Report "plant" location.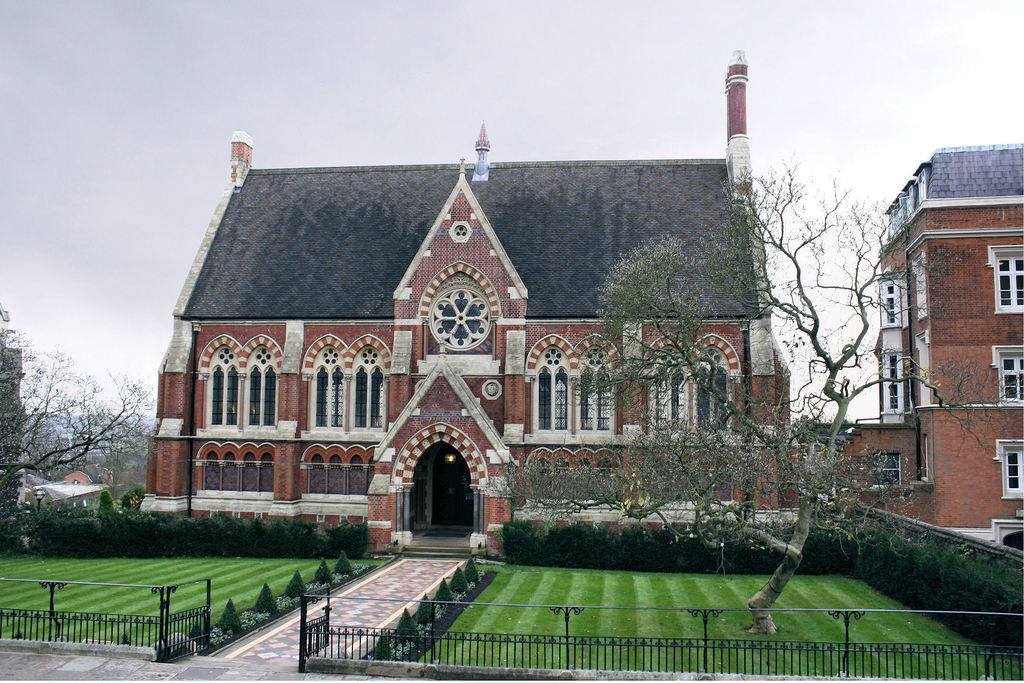
Report: left=435, top=580, right=459, bottom=609.
